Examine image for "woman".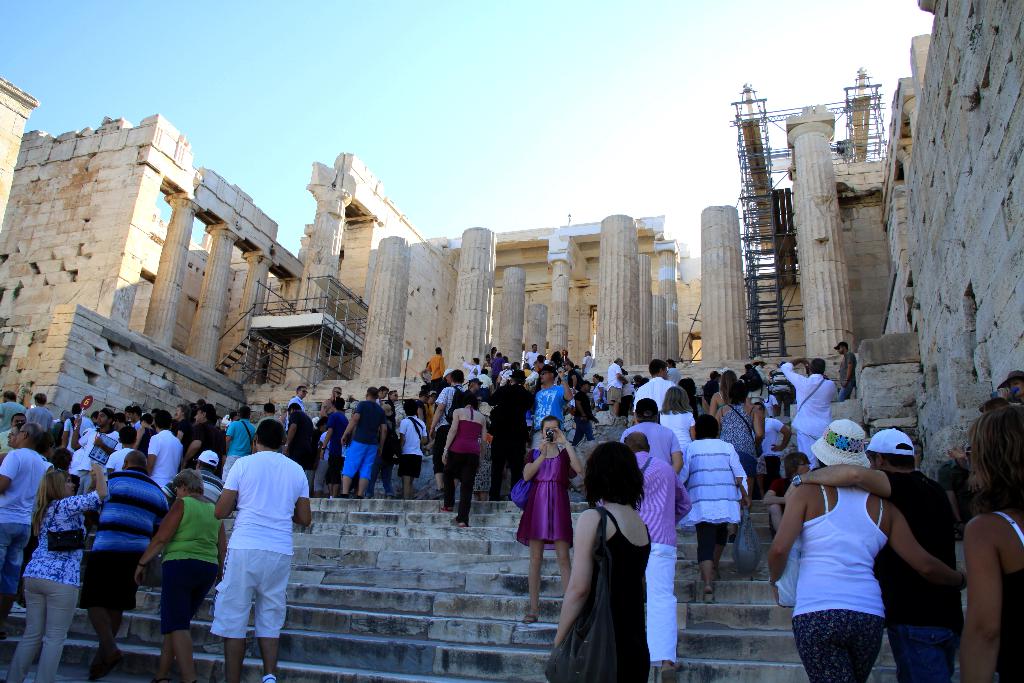
Examination result: left=590, top=376, right=606, bottom=409.
